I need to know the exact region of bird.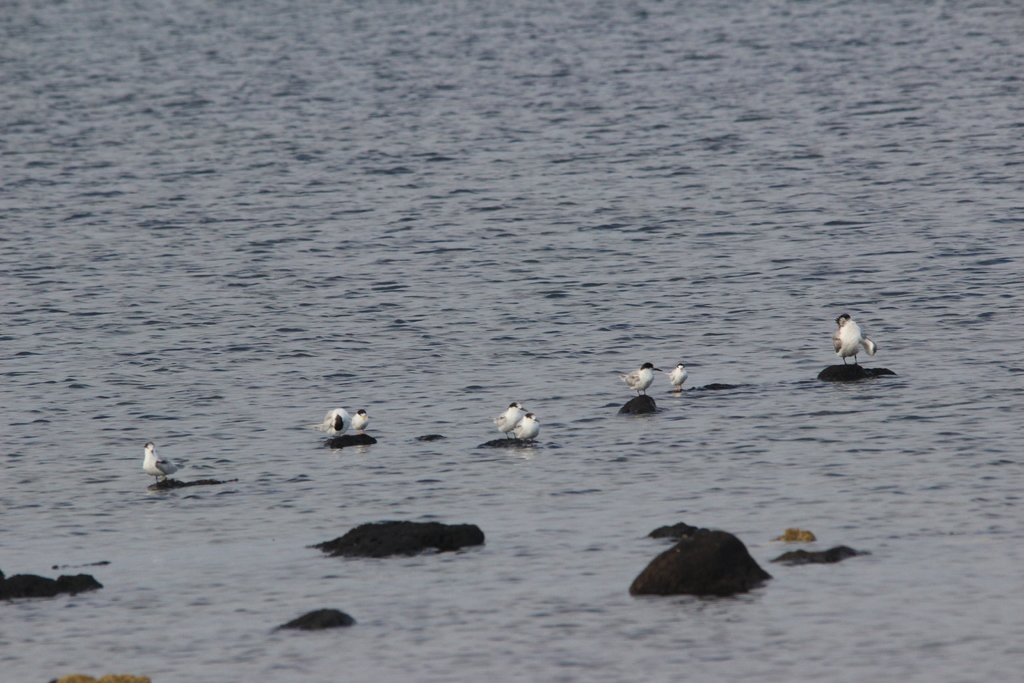
Region: x1=139 y1=438 x2=199 y2=486.
